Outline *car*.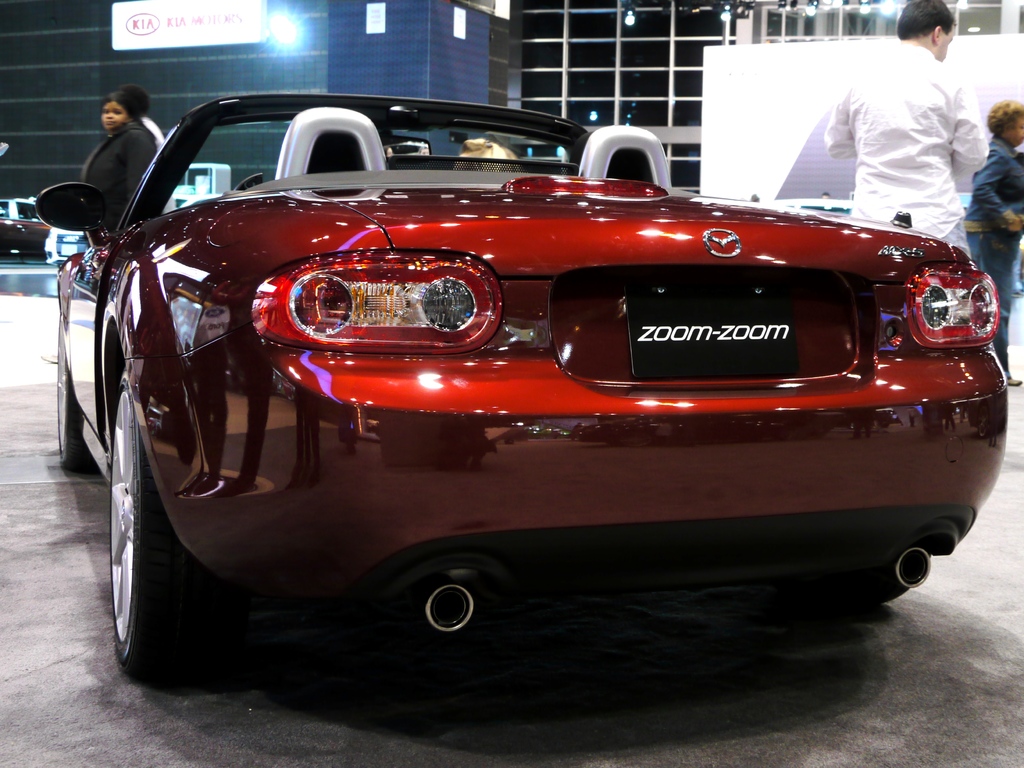
Outline: box=[41, 192, 221, 268].
